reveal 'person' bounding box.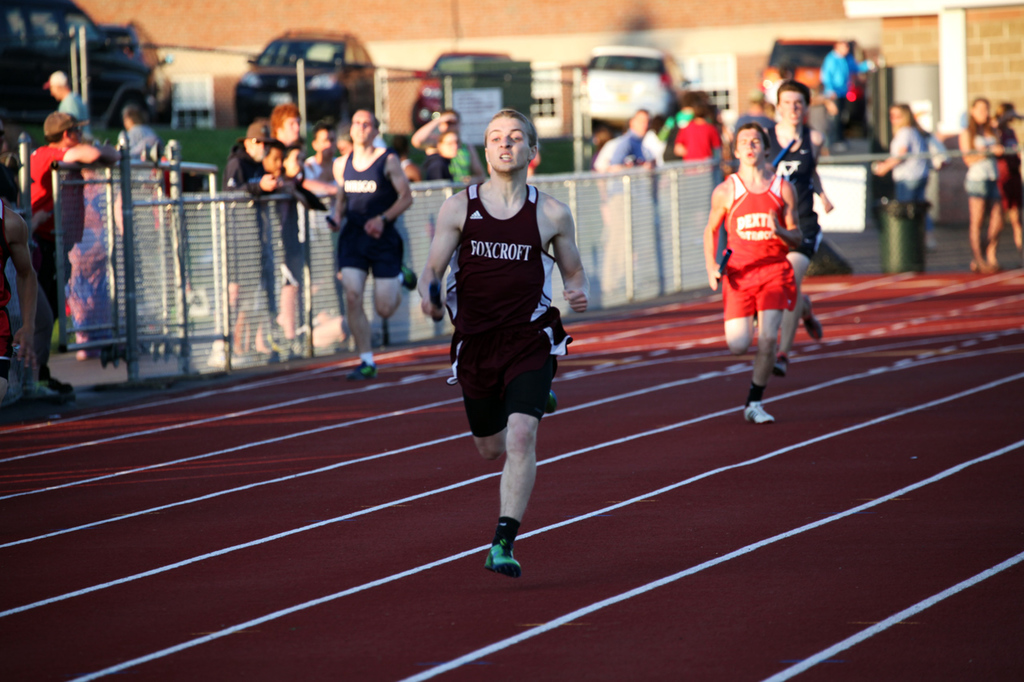
Revealed: {"x1": 763, "y1": 78, "x2": 854, "y2": 377}.
